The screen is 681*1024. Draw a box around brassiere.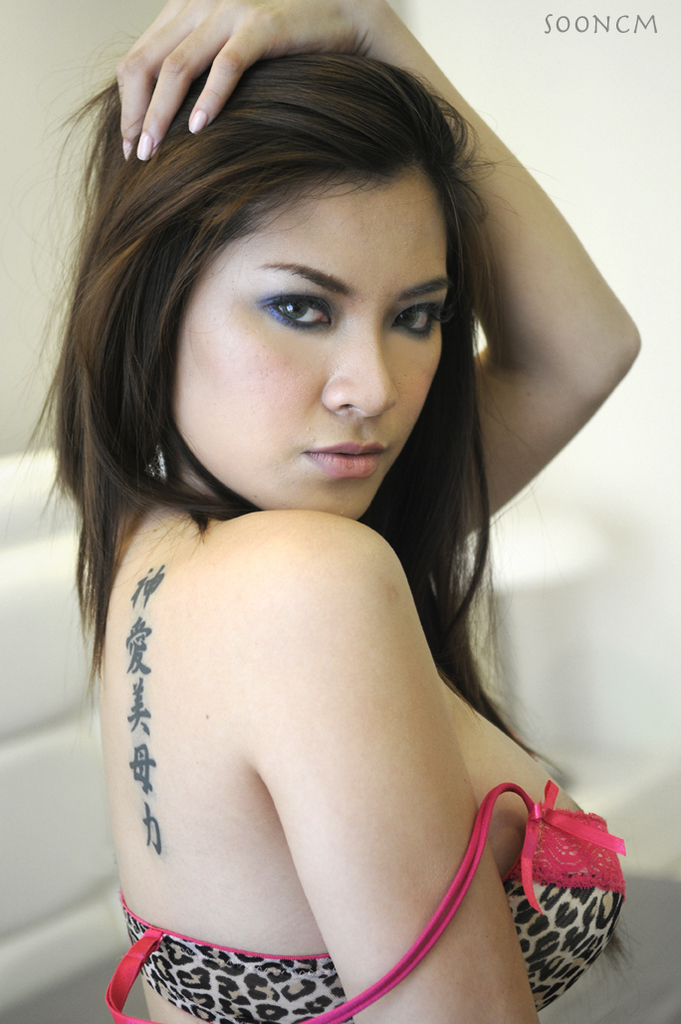
bbox(221, 611, 646, 1023).
